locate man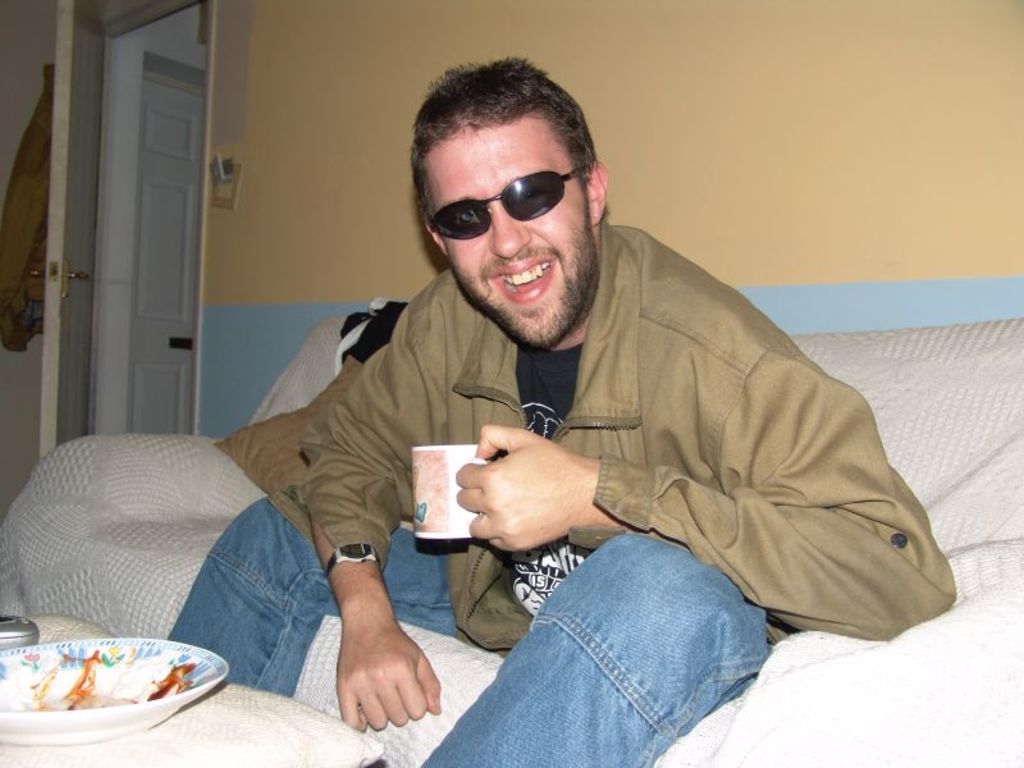
Rect(151, 52, 956, 767)
